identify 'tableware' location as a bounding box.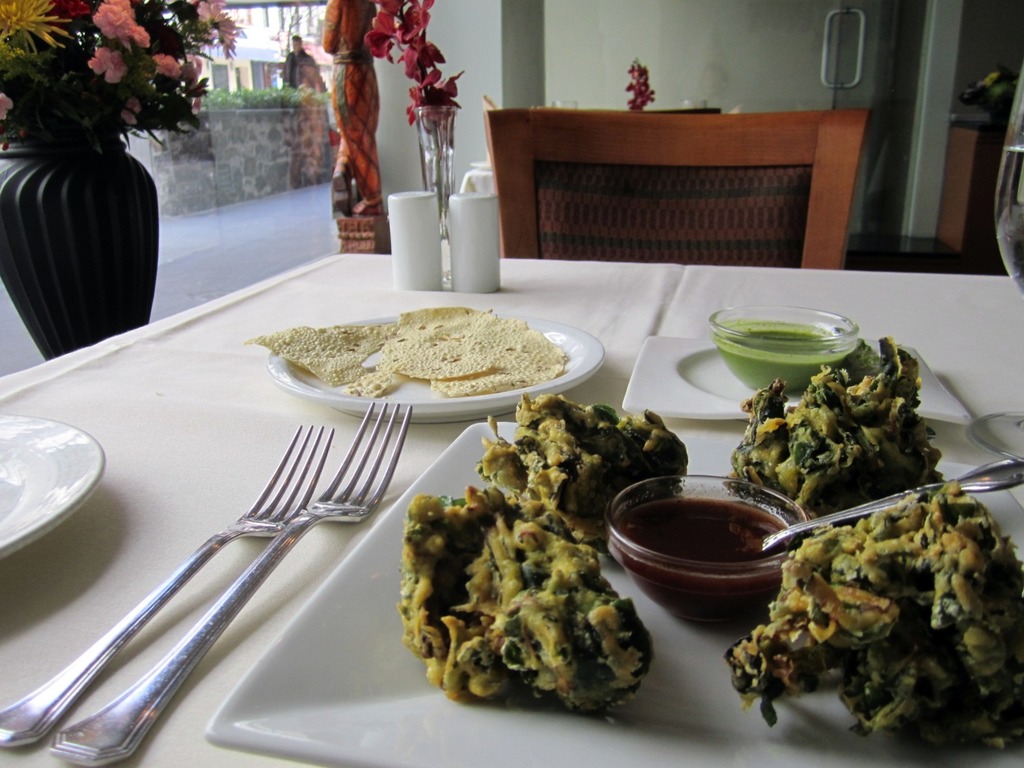
locate(206, 419, 1023, 767).
